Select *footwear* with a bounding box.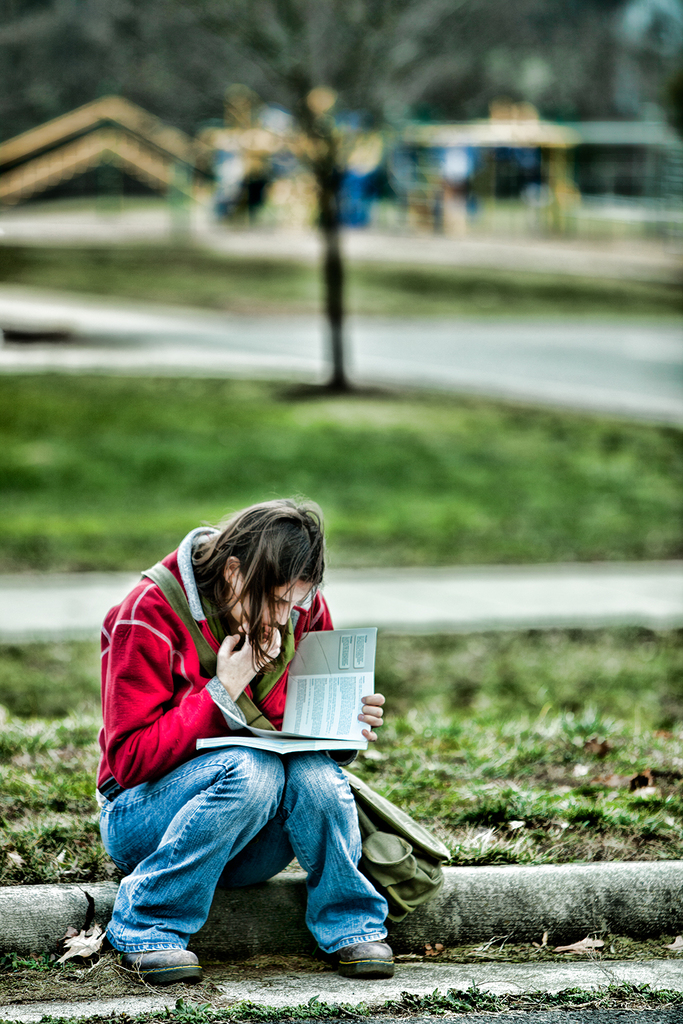
(x1=331, y1=939, x2=398, y2=983).
